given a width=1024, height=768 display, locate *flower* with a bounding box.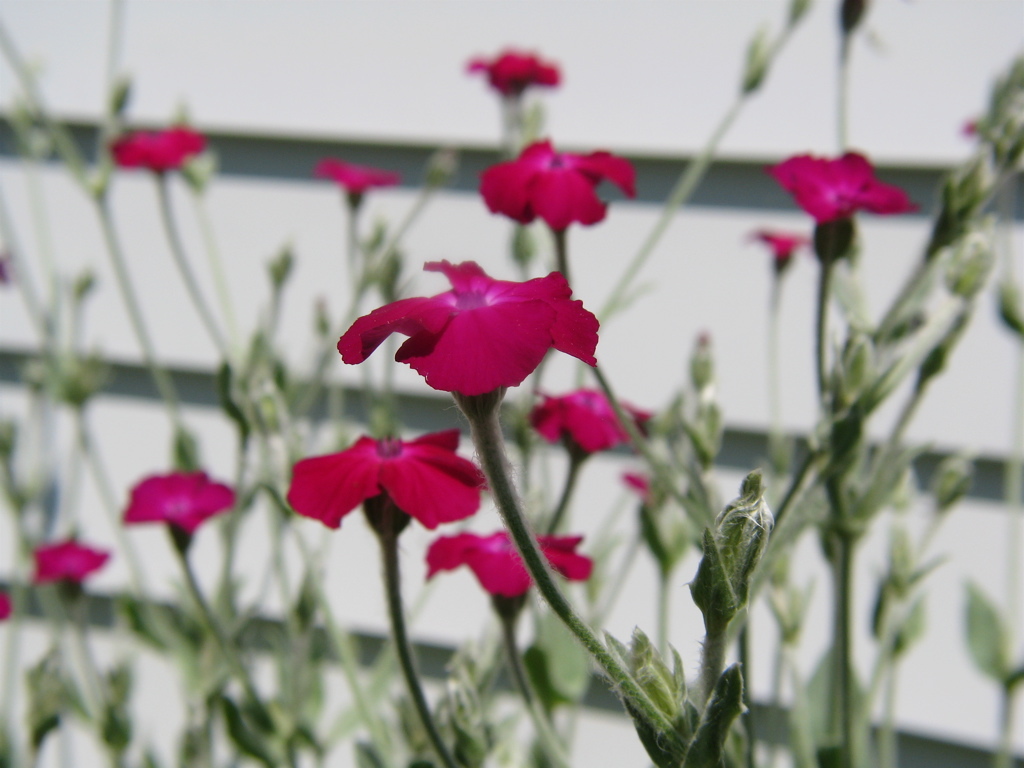
Located: [left=480, top=139, right=629, bottom=232].
